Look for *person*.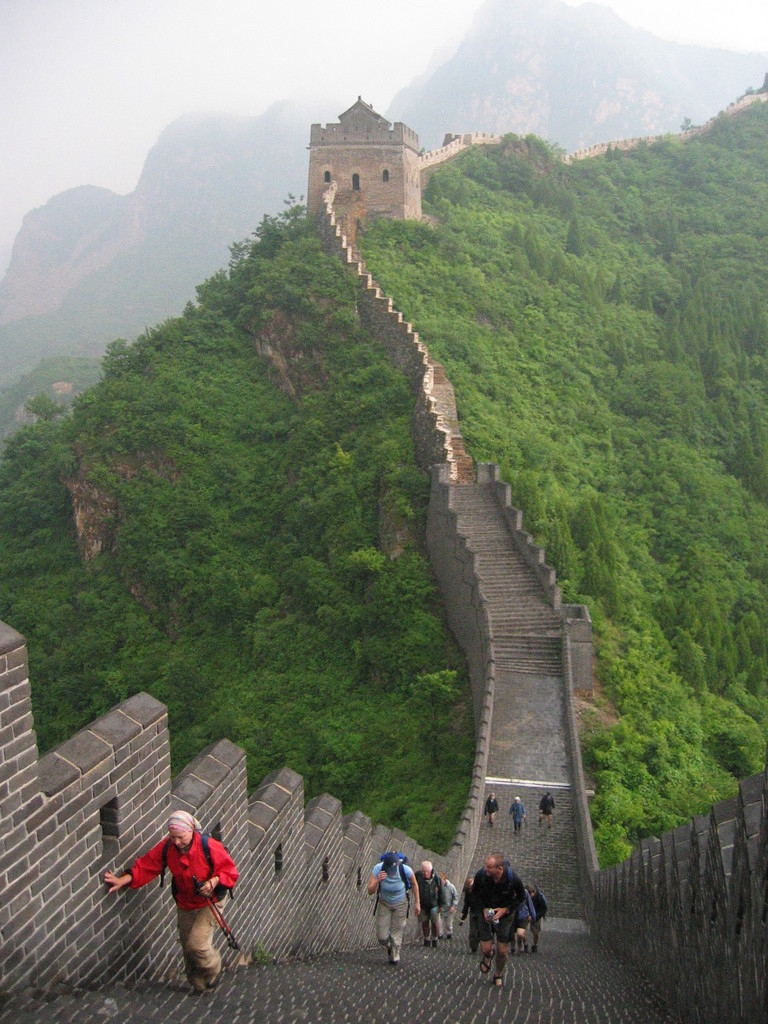
Found: detection(119, 806, 237, 990).
